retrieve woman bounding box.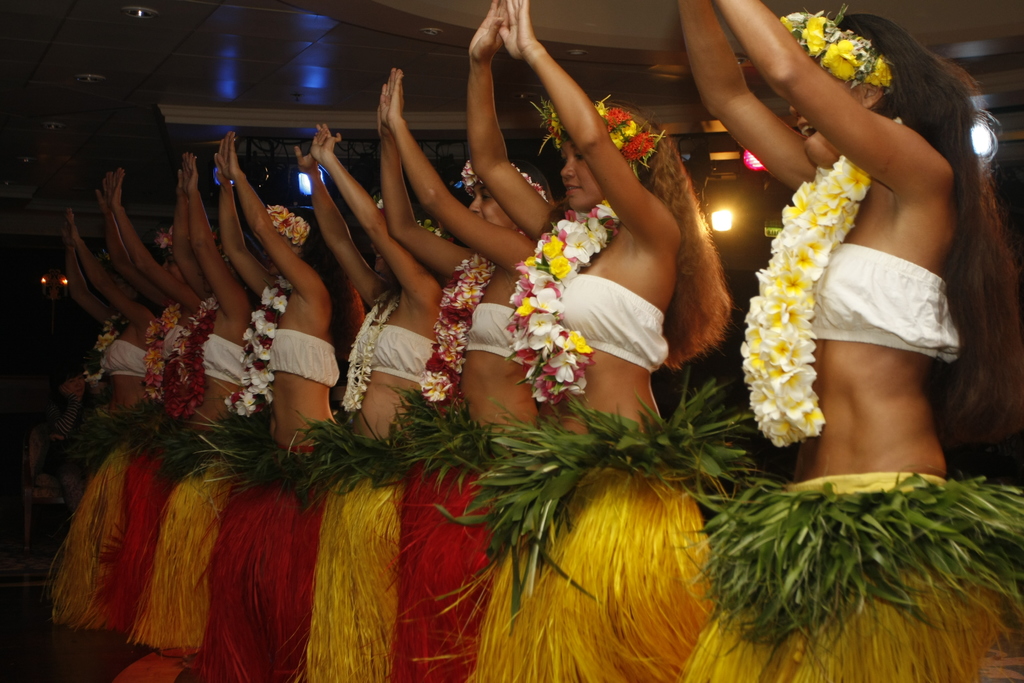
Bounding box: <region>202, 133, 355, 682</region>.
